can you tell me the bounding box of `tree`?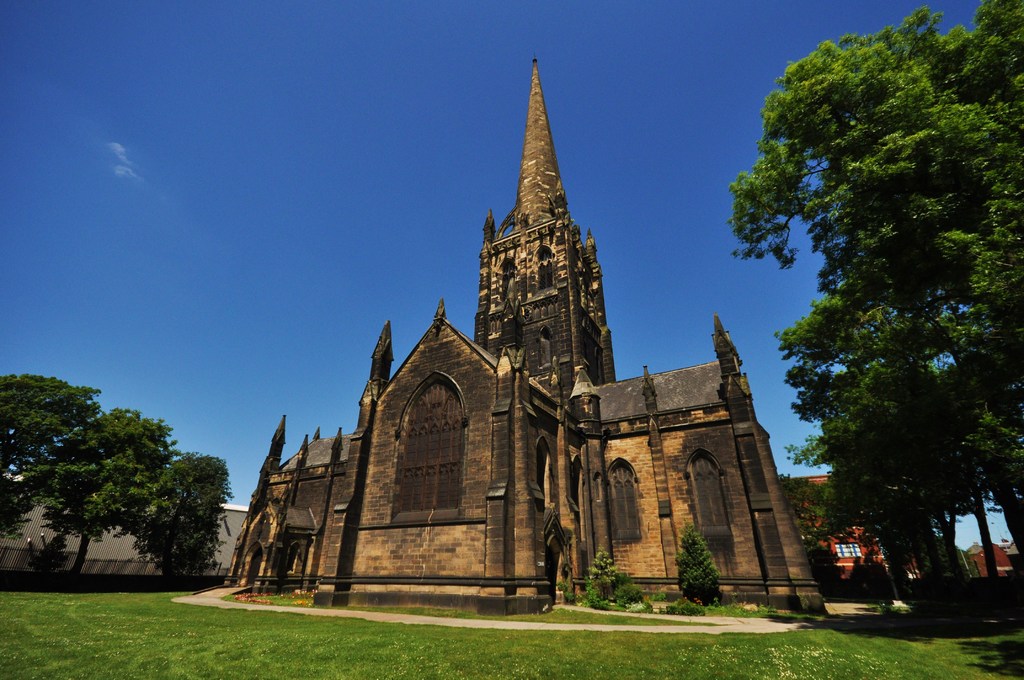
677 520 721 610.
